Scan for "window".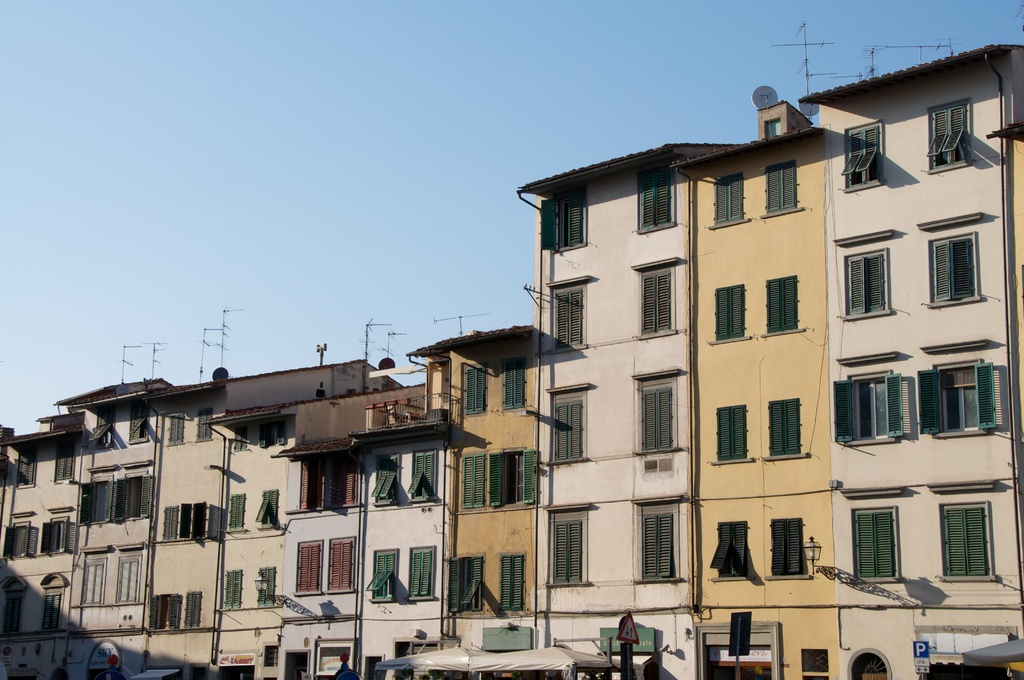
Scan result: box=[255, 490, 280, 530].
